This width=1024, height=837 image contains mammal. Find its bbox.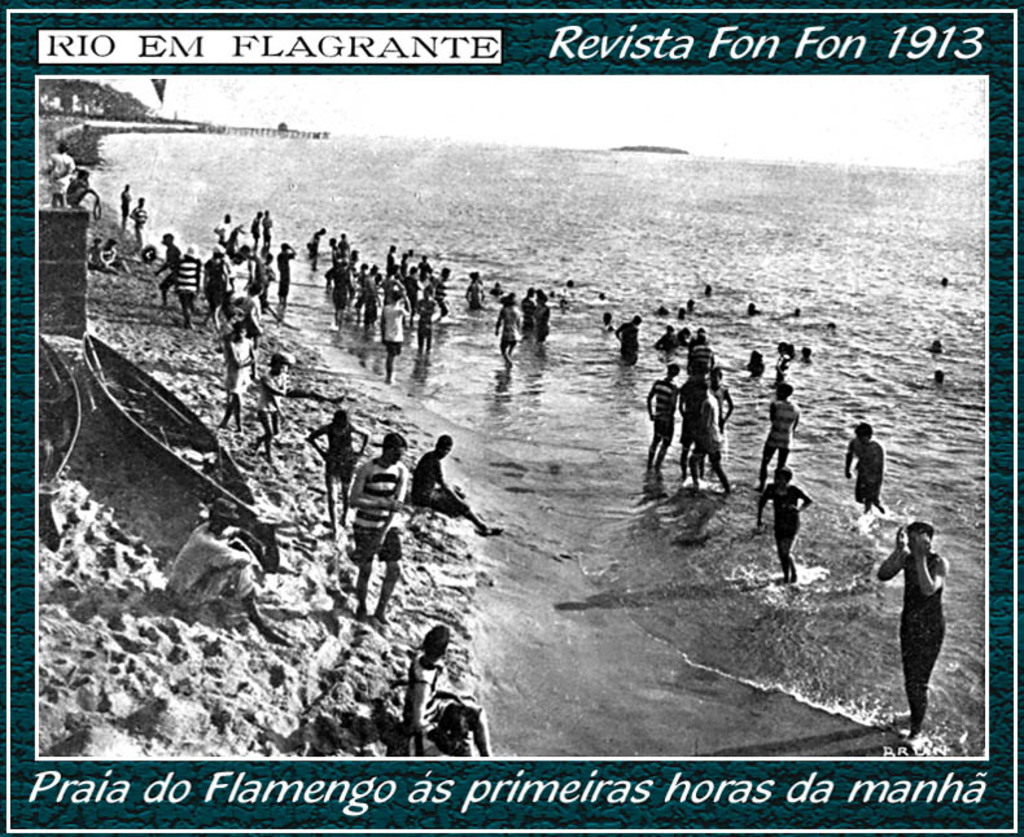
<box>305,244,318,271</box>.
